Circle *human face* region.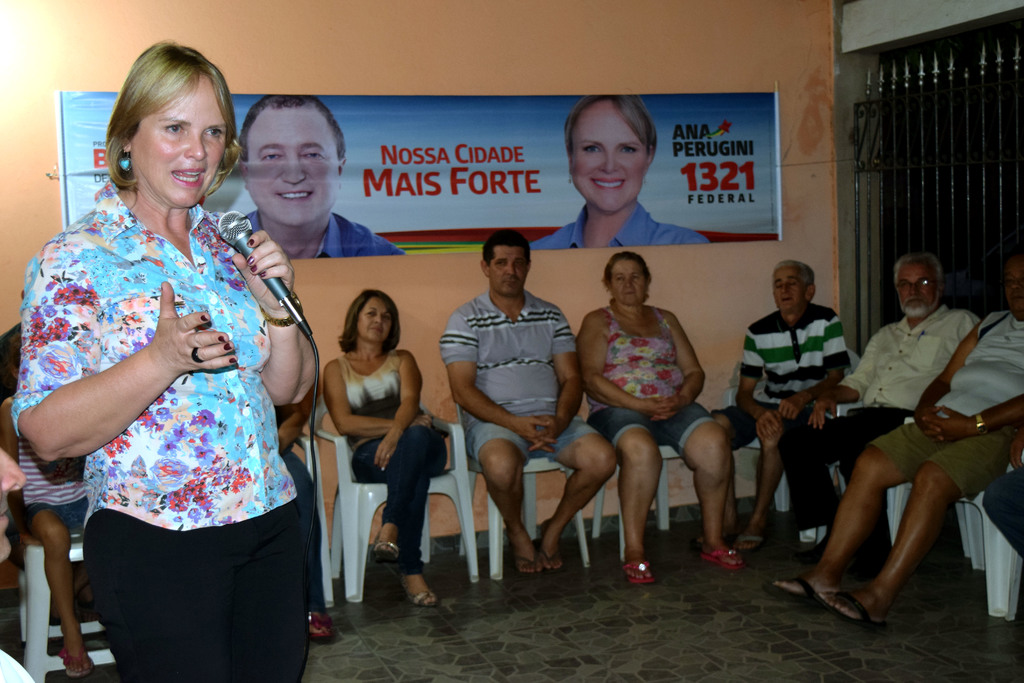
Region: (614, 262, 646, 306).
